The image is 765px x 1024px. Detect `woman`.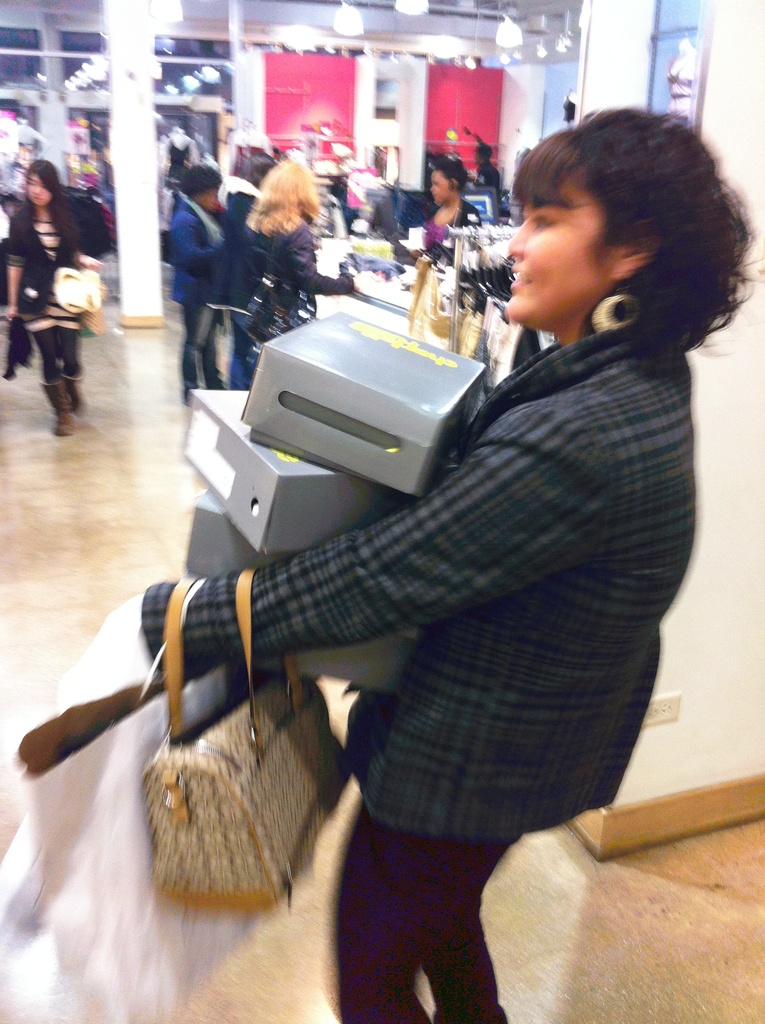
Detection: (166, 161, 252, 402).
